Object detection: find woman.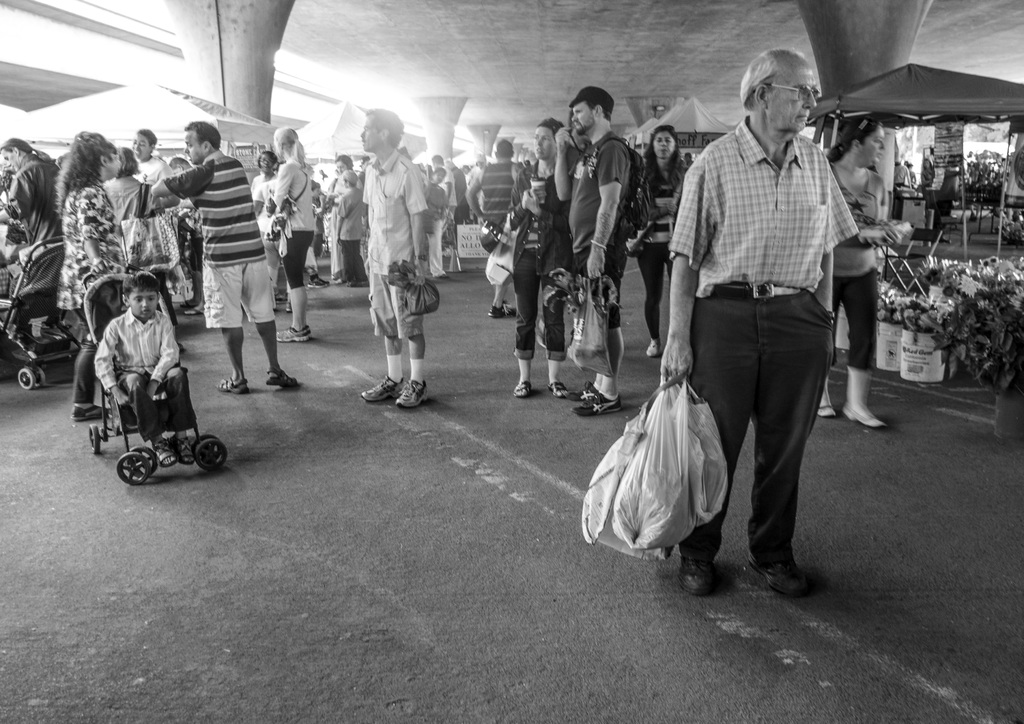
locate(99, 146, 181, 354).
